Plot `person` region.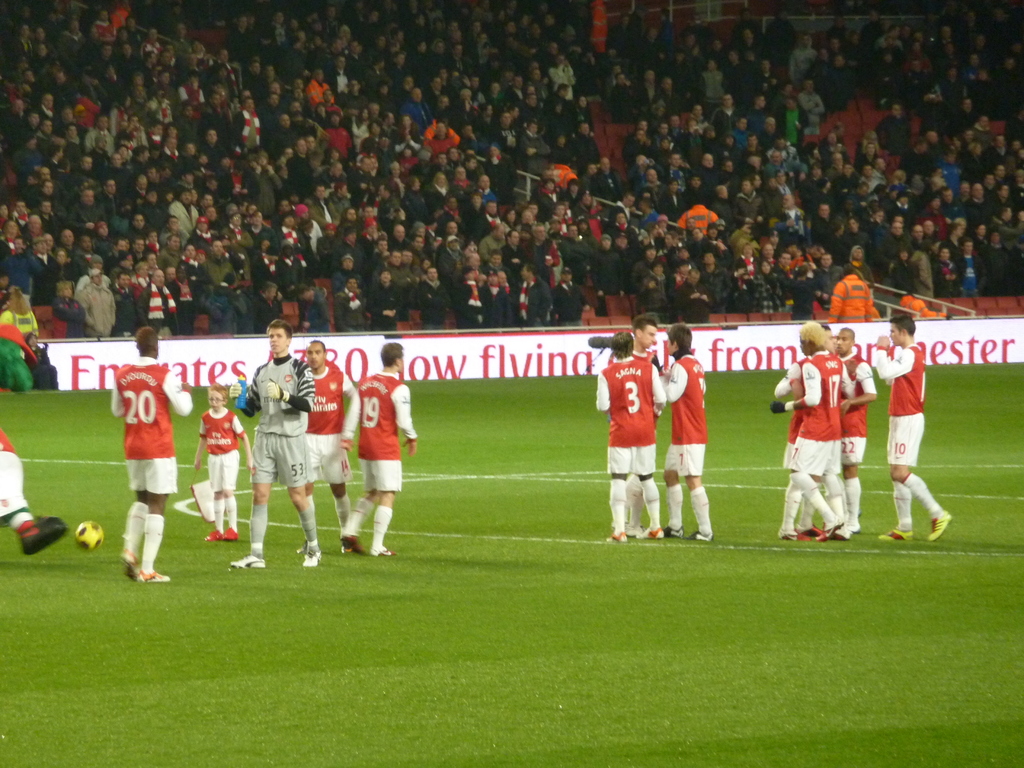
Plotted at bbox=[664, 324, 712, 537].
